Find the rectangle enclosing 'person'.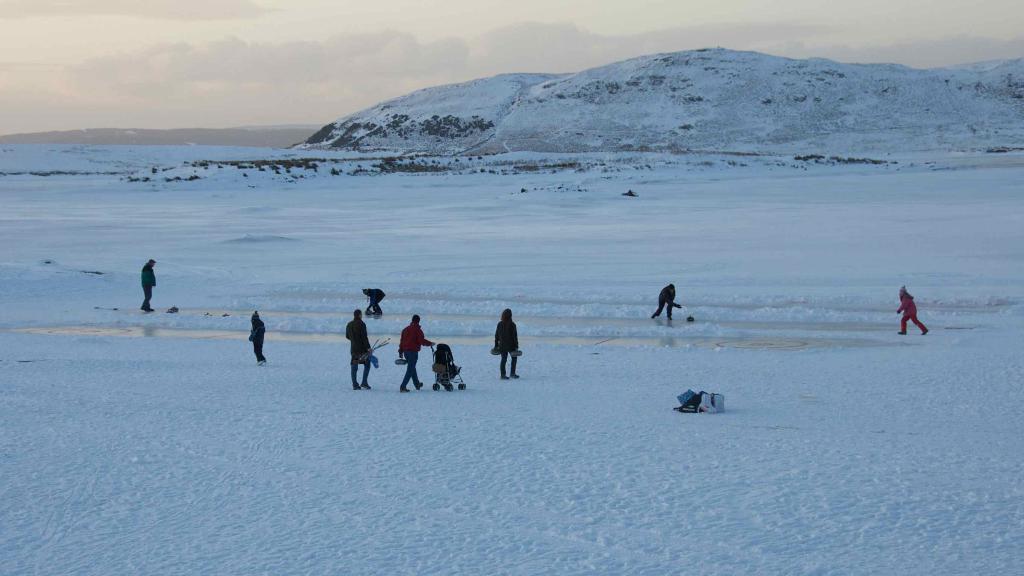
[894,285,932,340].
